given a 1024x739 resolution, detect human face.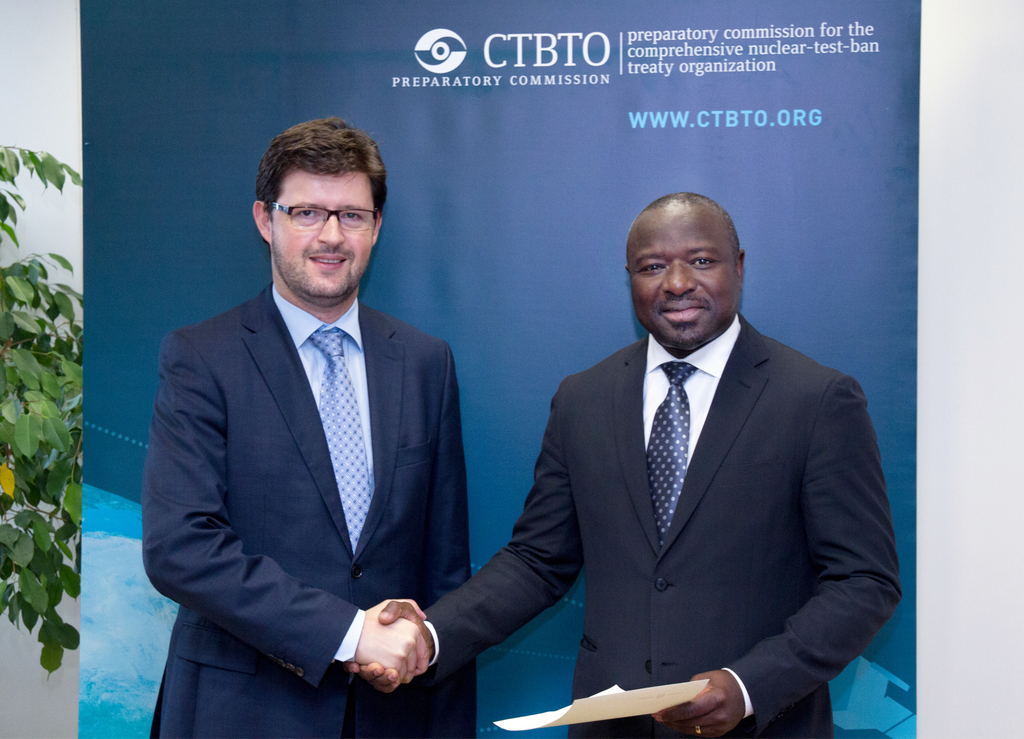
bbox(618, 204, 740, 346).
